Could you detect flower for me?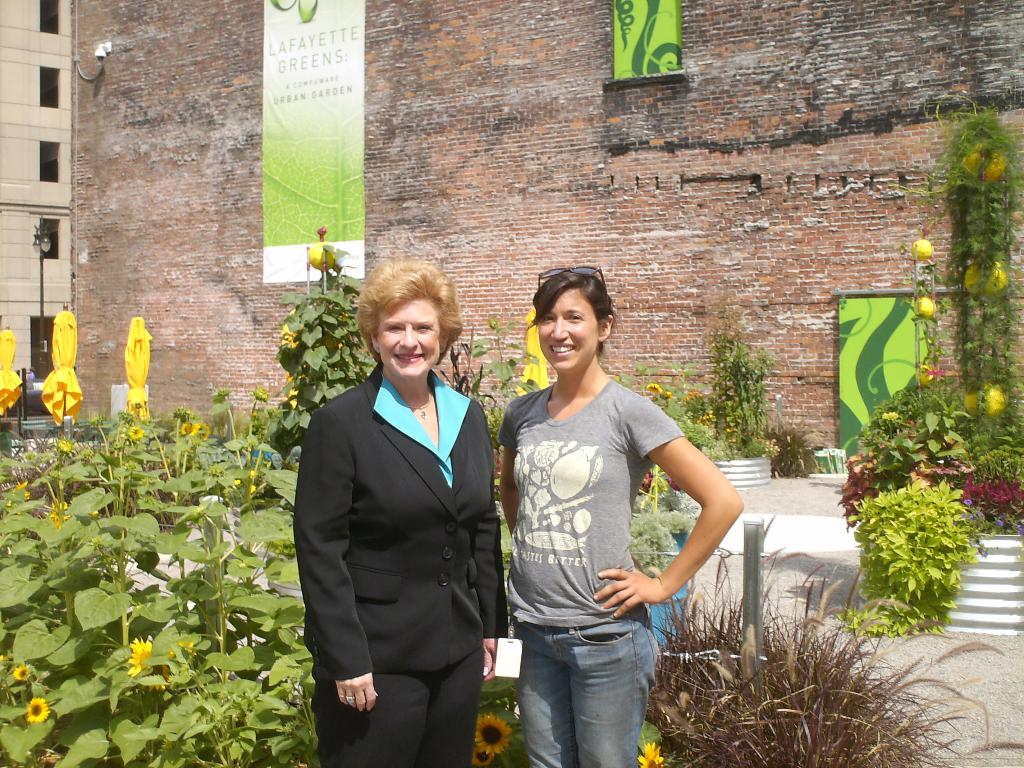
Detection result: Rect(472, 715, 509, 753).
